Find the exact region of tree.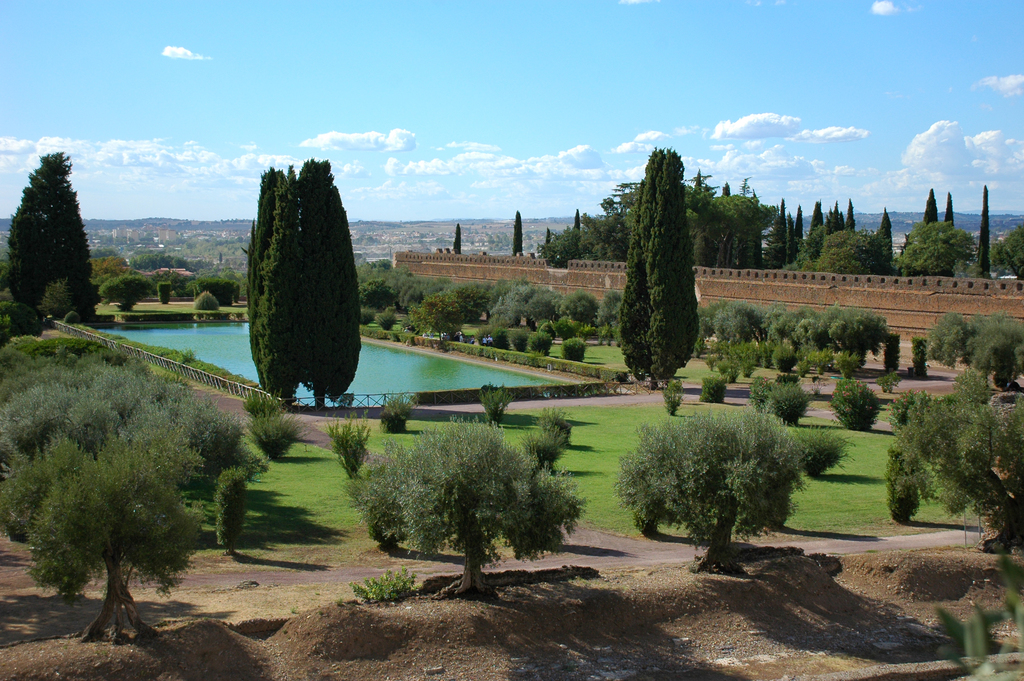
Exact region: l=614, t=399, r=850, b=578.
